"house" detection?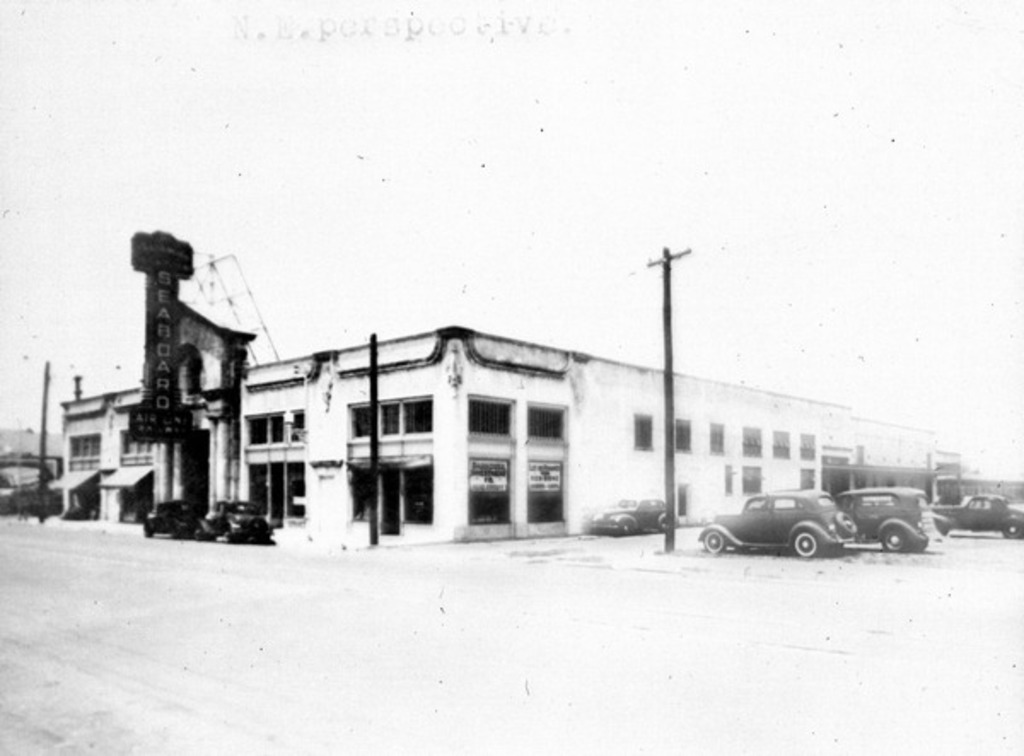
53, 341, 956, 548
